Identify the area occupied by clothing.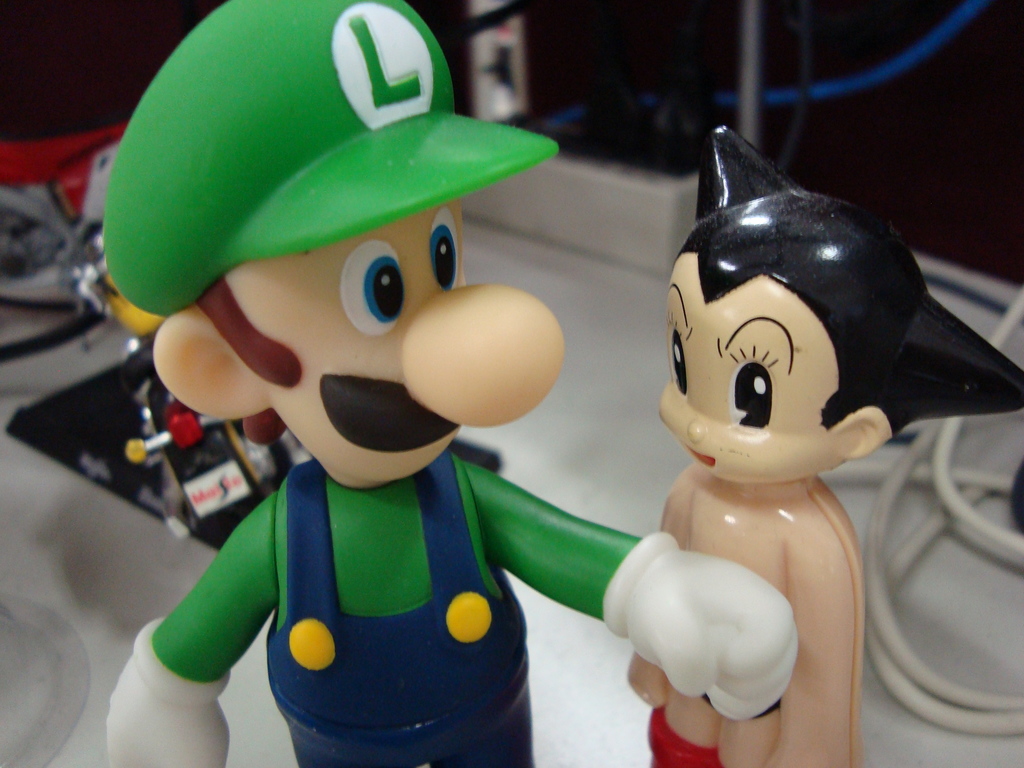
Area: (621, 483, 865, 767).
